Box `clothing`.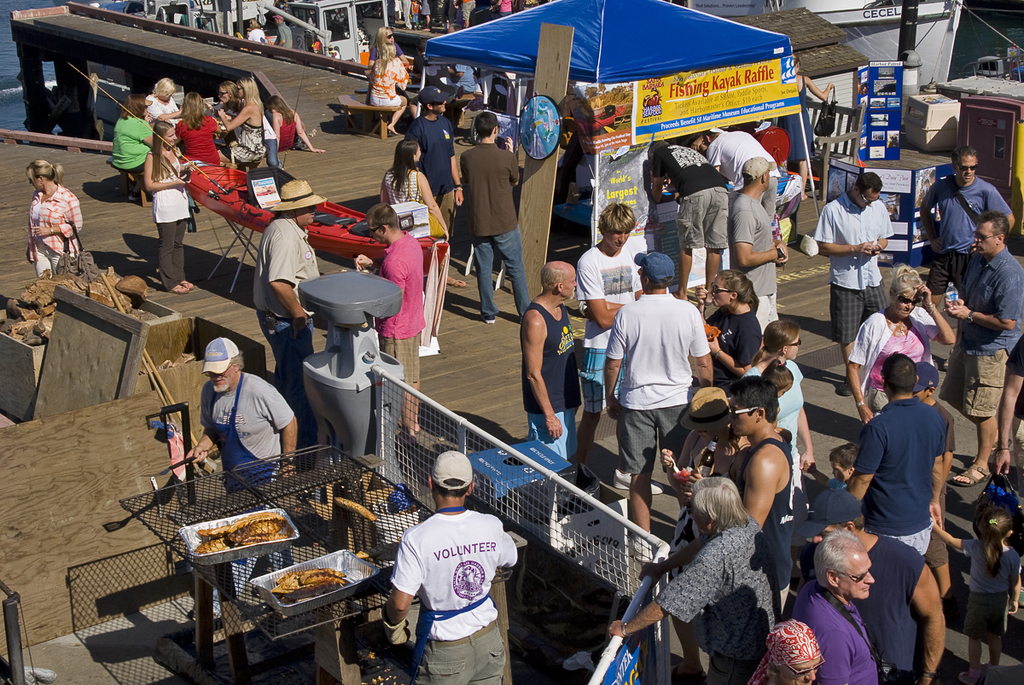
box(404, 102, 476, 228).
